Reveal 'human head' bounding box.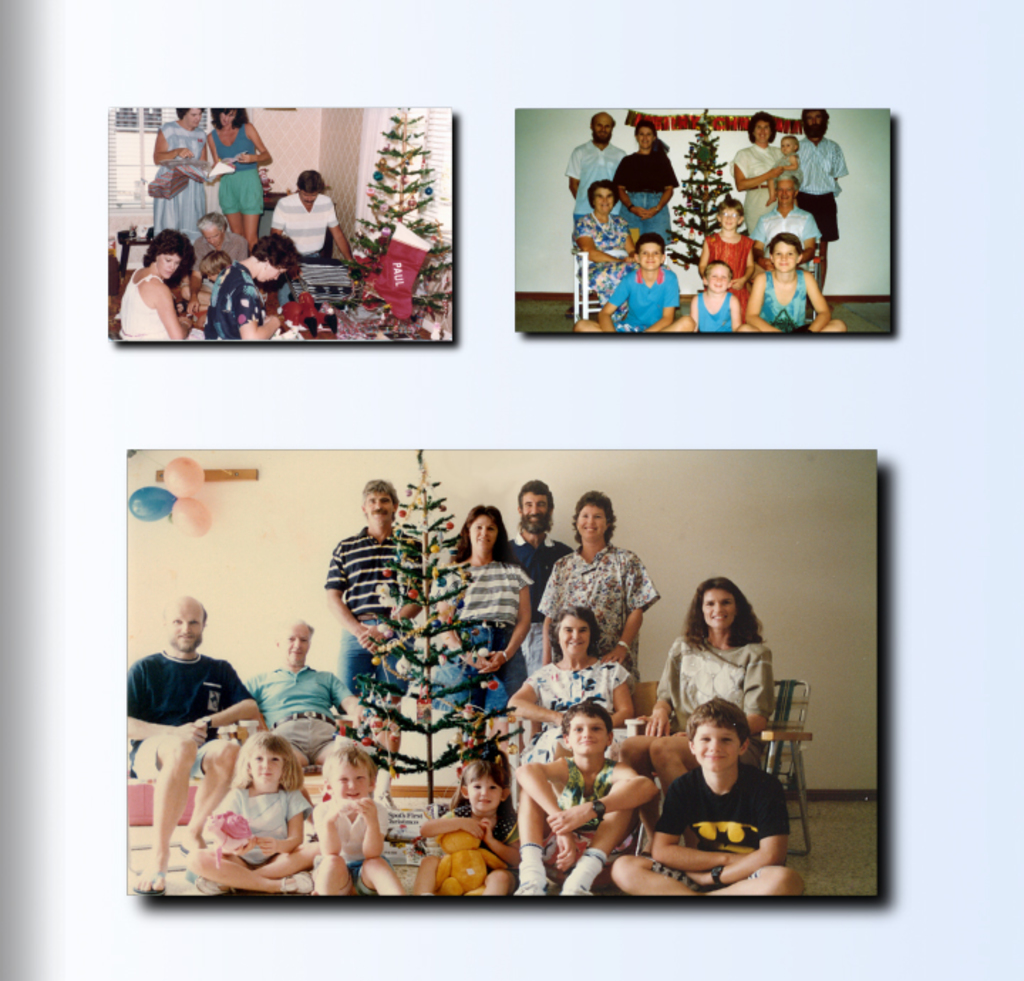
Revealed: 274/614/313/663.
